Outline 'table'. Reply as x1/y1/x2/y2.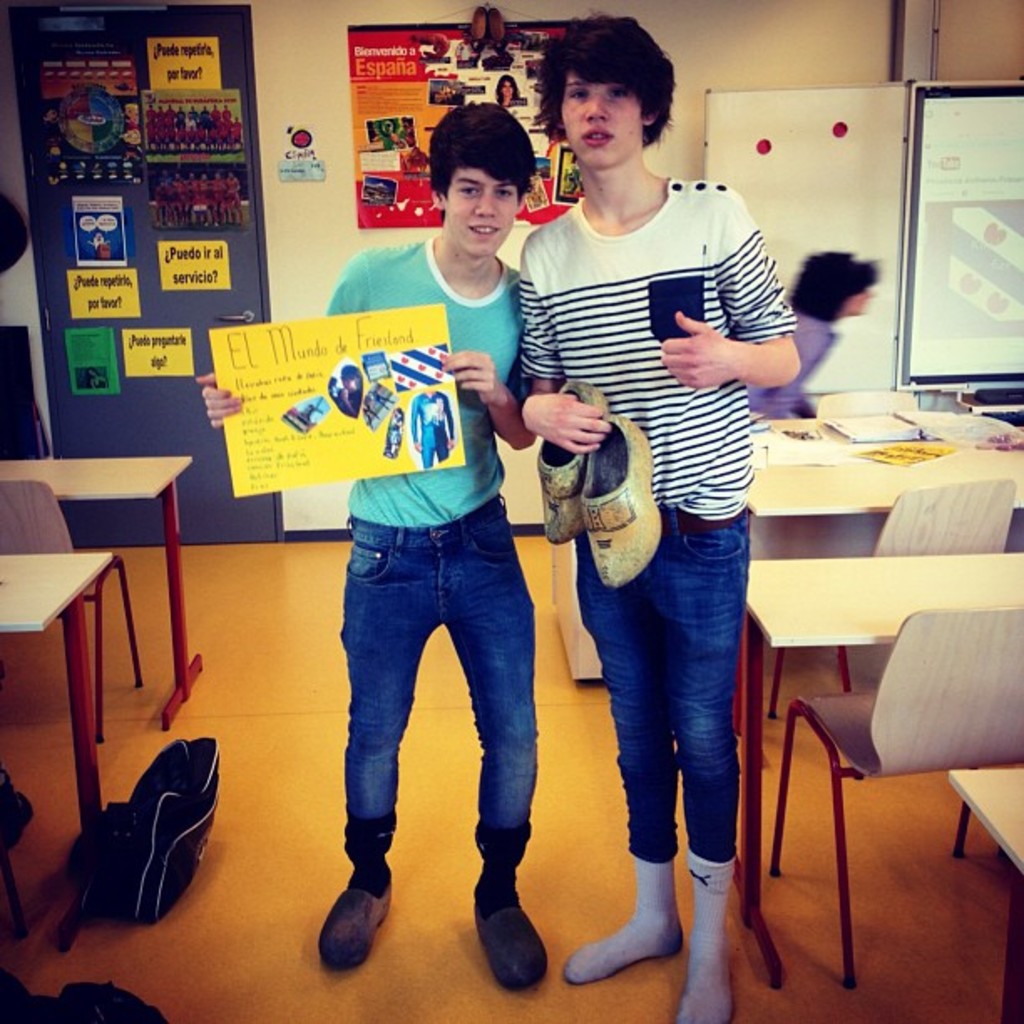
741/468/1022/755.
